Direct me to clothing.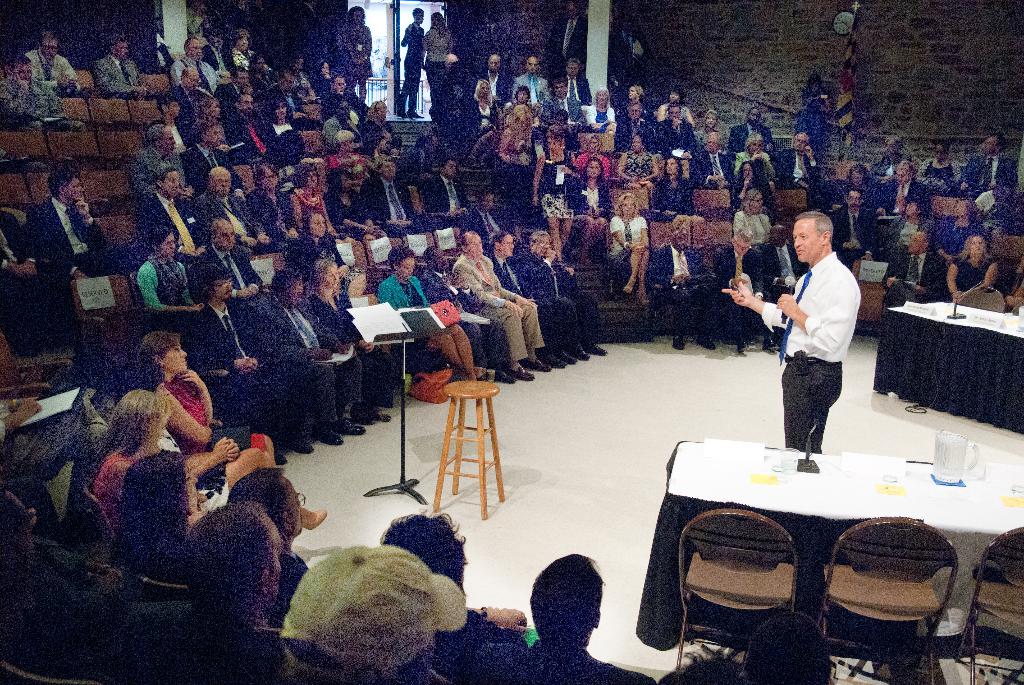
Direction: <box>836,198,872,258</box>.
